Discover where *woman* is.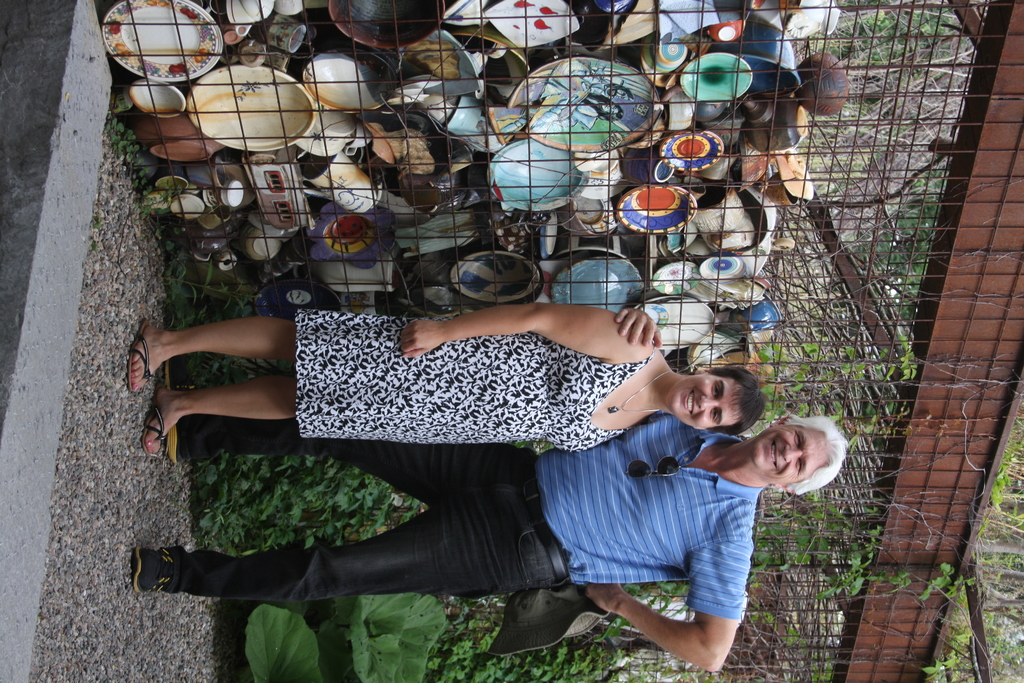
Discovered at [122, 252, 744, 593].
